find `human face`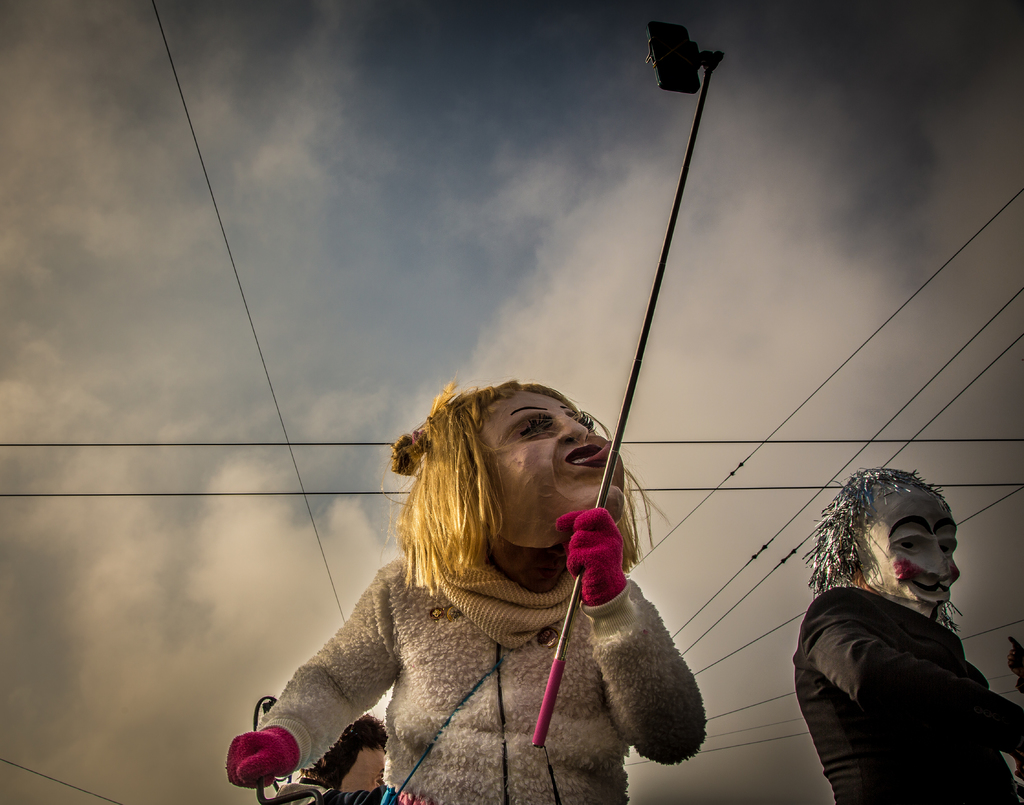
[x1=481, y1=382, x2=627, y2=551]
